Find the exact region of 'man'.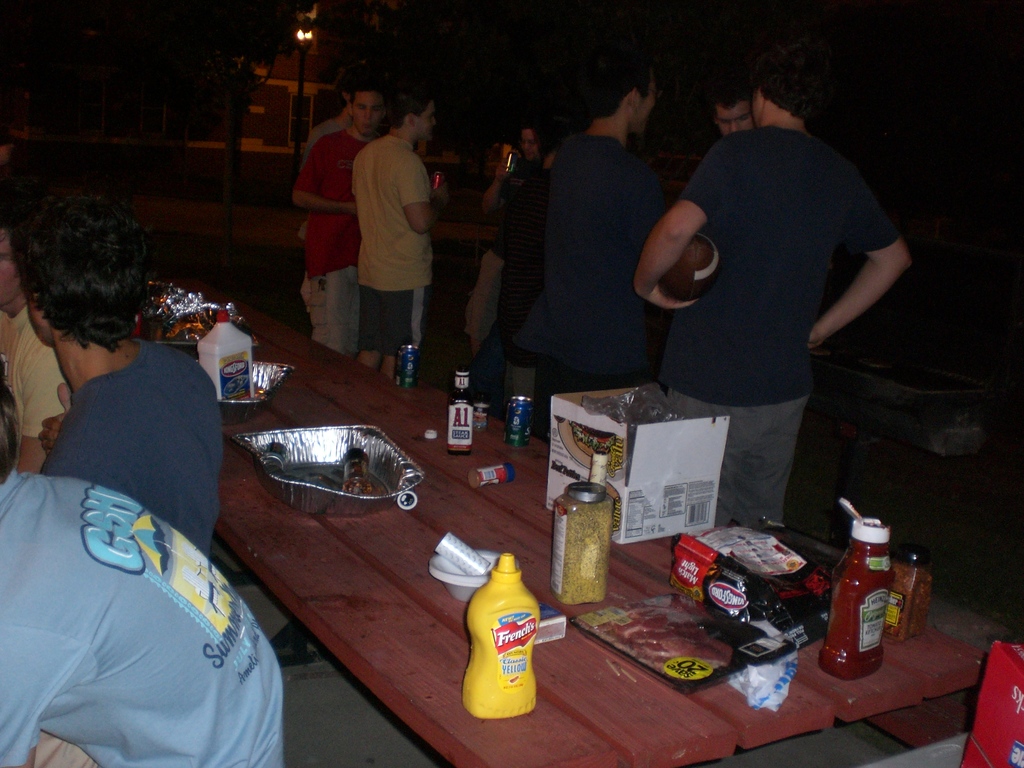
Exact region: {"left": 301, "top": 73, "right": 378, "bottom": 241}.
